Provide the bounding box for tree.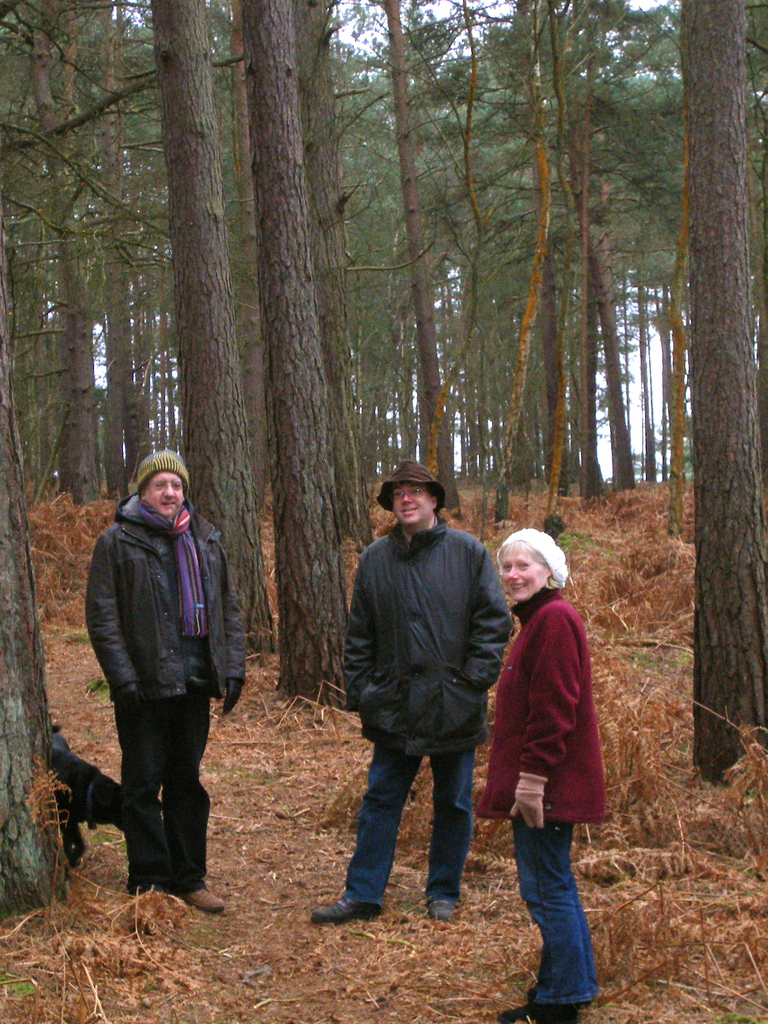
[x1=238, y1=0, x2=350, y2=711].
